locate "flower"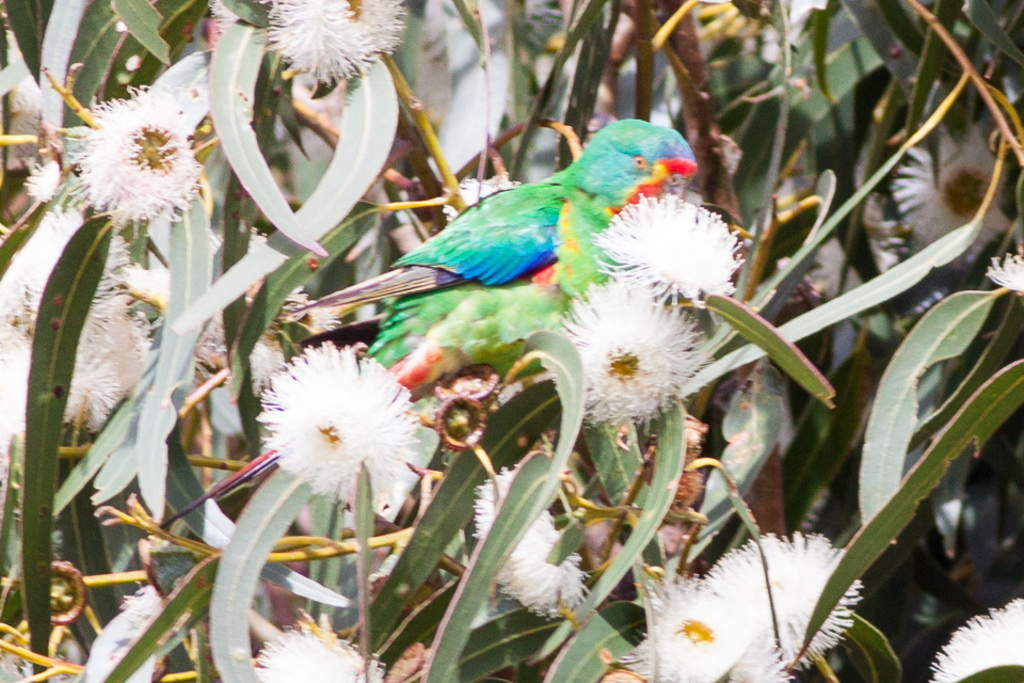
67 80 191 228
